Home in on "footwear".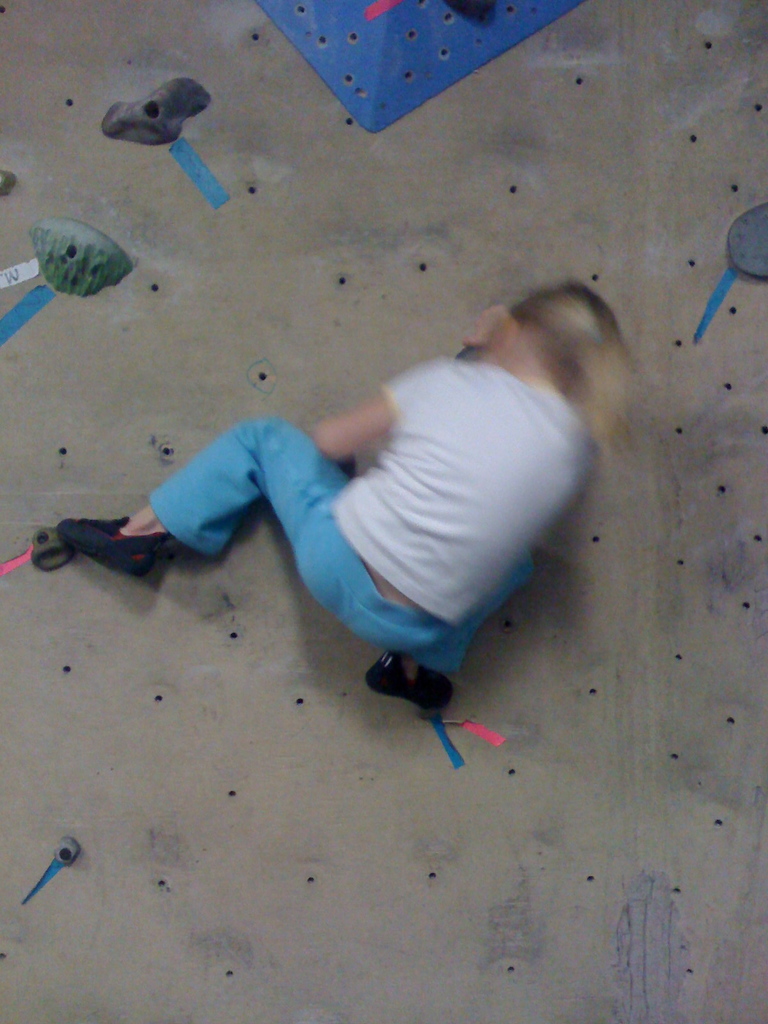
Homed in at [368, 648, 454, 713].
